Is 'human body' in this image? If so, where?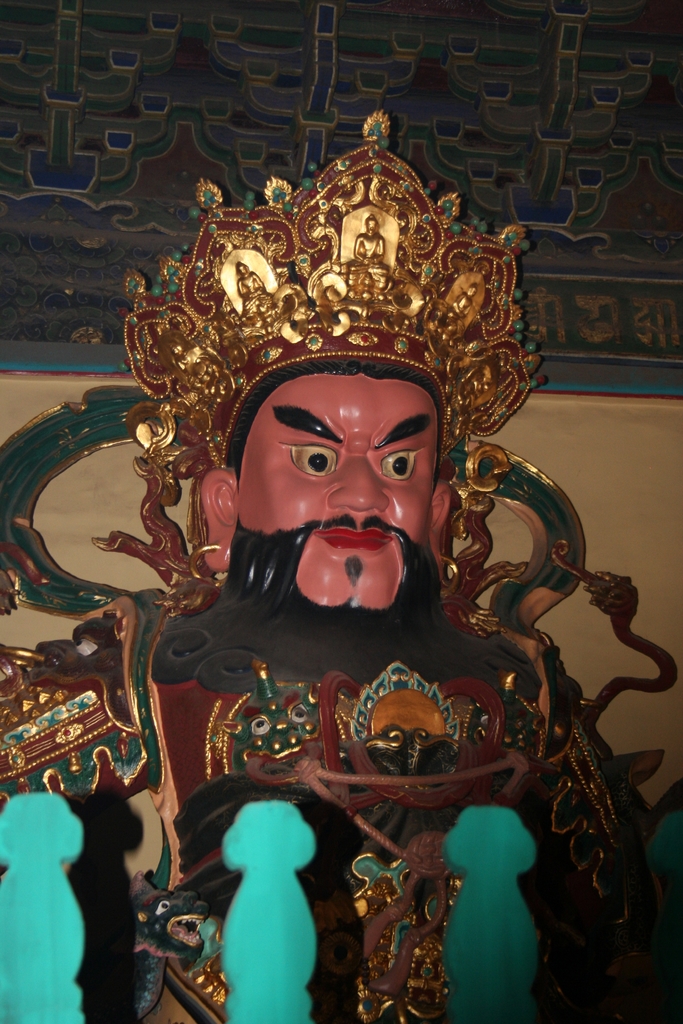
Yes, at 0, 370, 648, 1023.
